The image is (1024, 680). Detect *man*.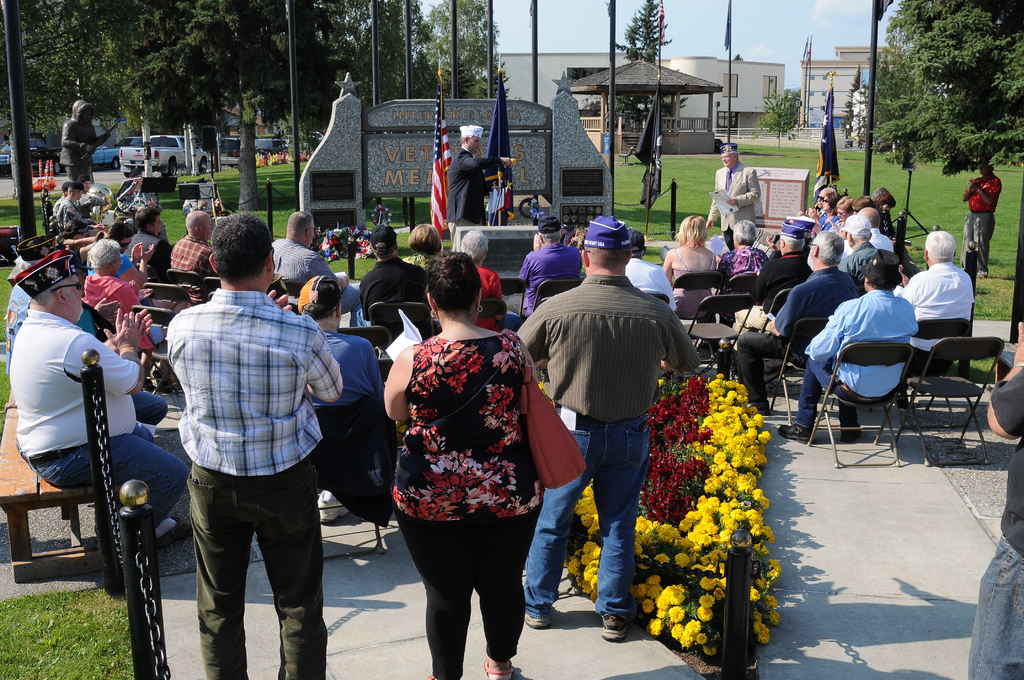
Detection: rect(781, 250, 920, 444).
